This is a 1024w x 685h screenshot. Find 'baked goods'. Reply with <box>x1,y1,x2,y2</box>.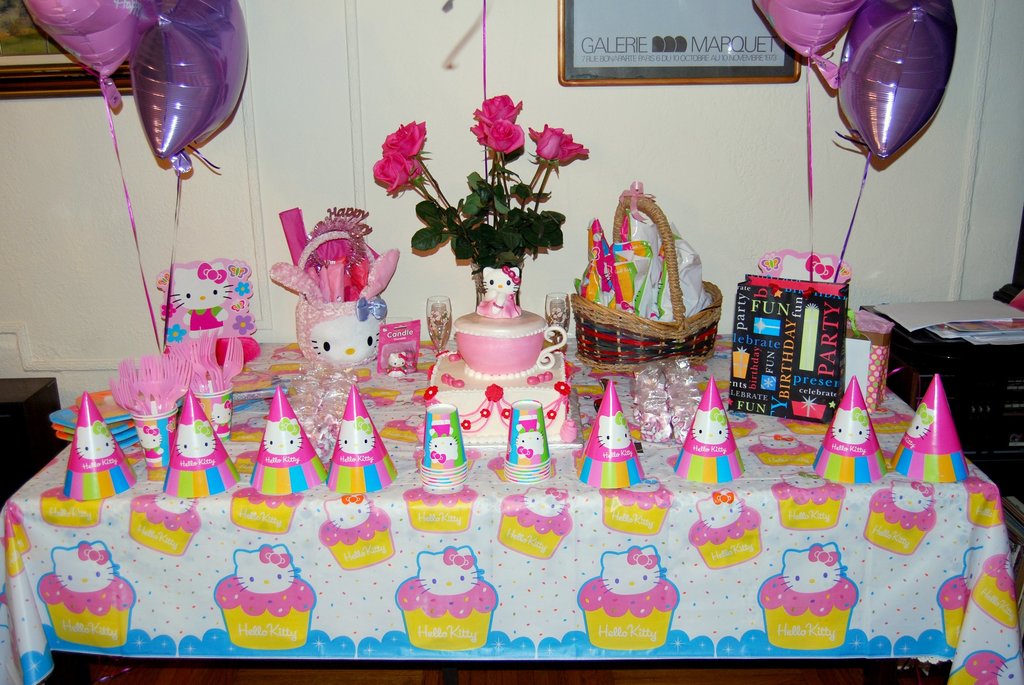
<box>208,542,314,647</box>.
